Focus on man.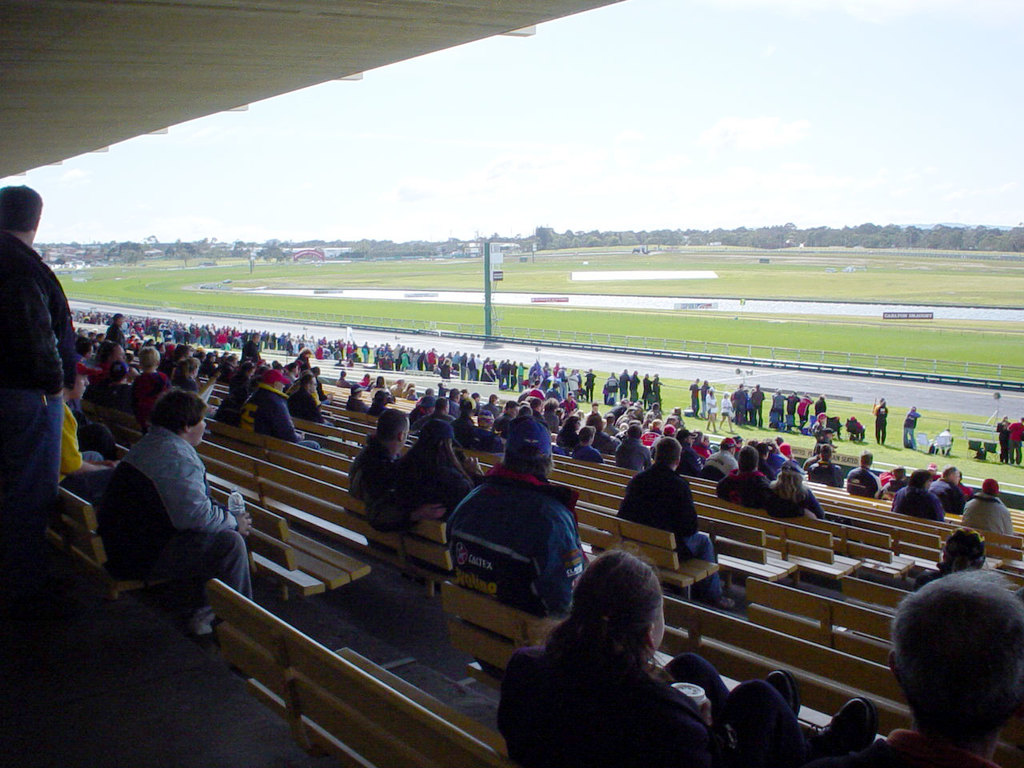
Focused at [630, 369, 643, 401].
